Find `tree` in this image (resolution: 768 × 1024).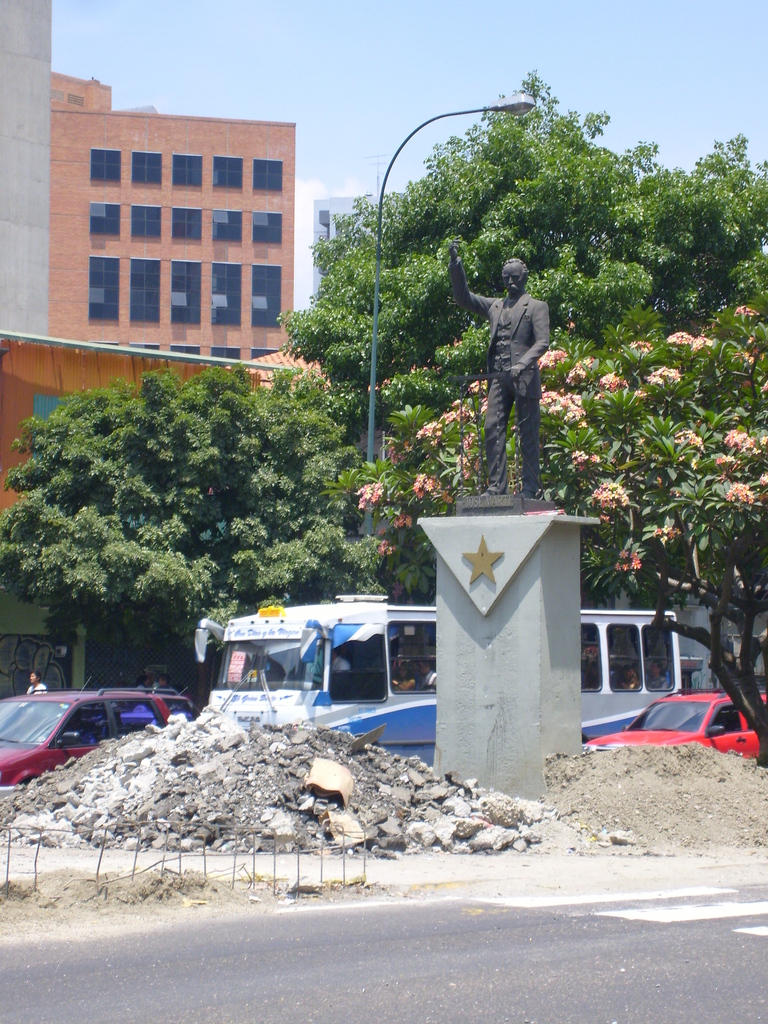
(321, 292, 767, 767).
